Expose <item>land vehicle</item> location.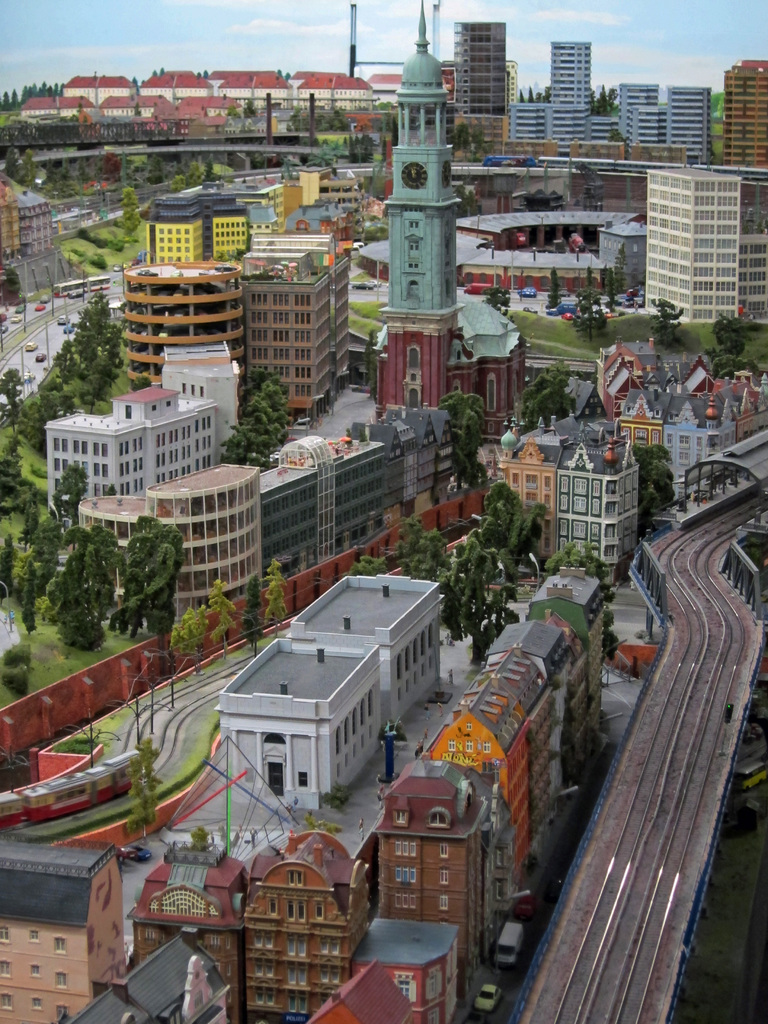
Exposed at detection(492, 917, 524, 970).
